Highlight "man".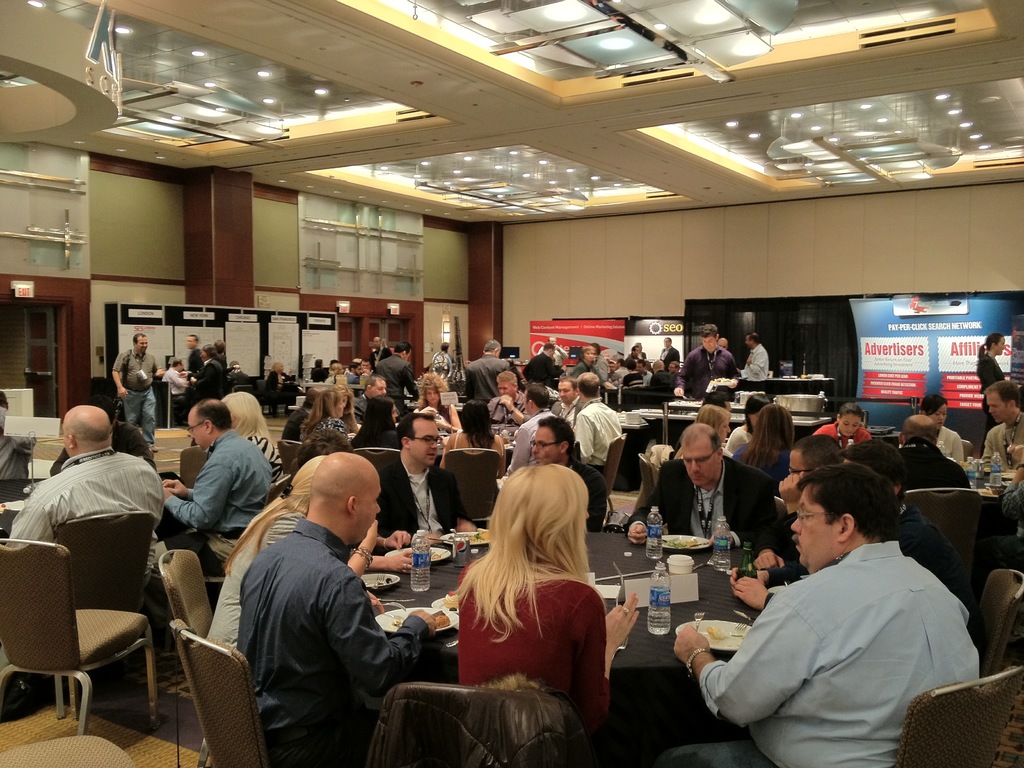
Highlighted region: detection(637, 358, 655, 387).
